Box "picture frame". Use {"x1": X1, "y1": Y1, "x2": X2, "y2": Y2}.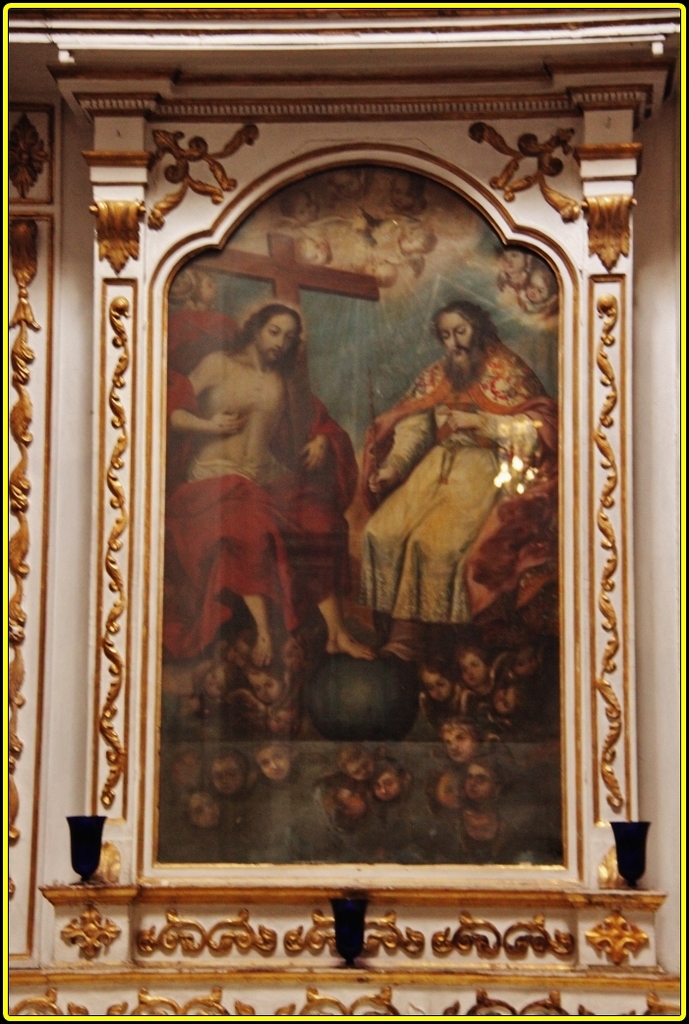
{"x1": 0, "y1": 2, "x2": 684, "y2": 1023}.
